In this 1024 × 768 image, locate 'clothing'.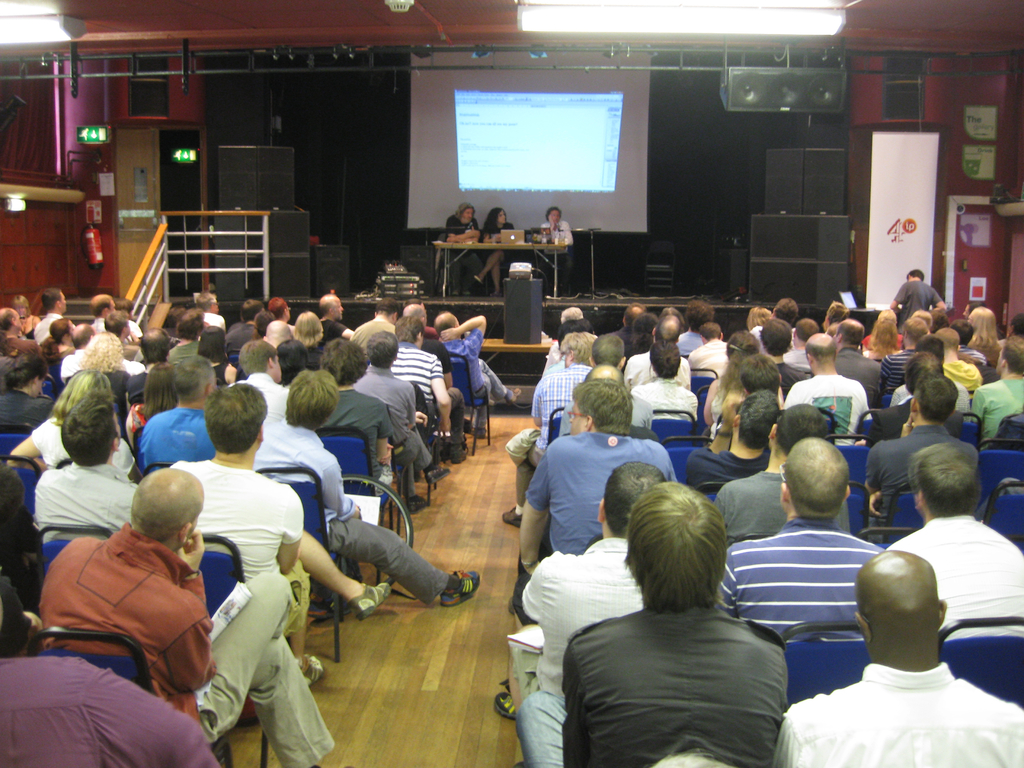
Bounding box: rect(253, 417, 446, 603).
